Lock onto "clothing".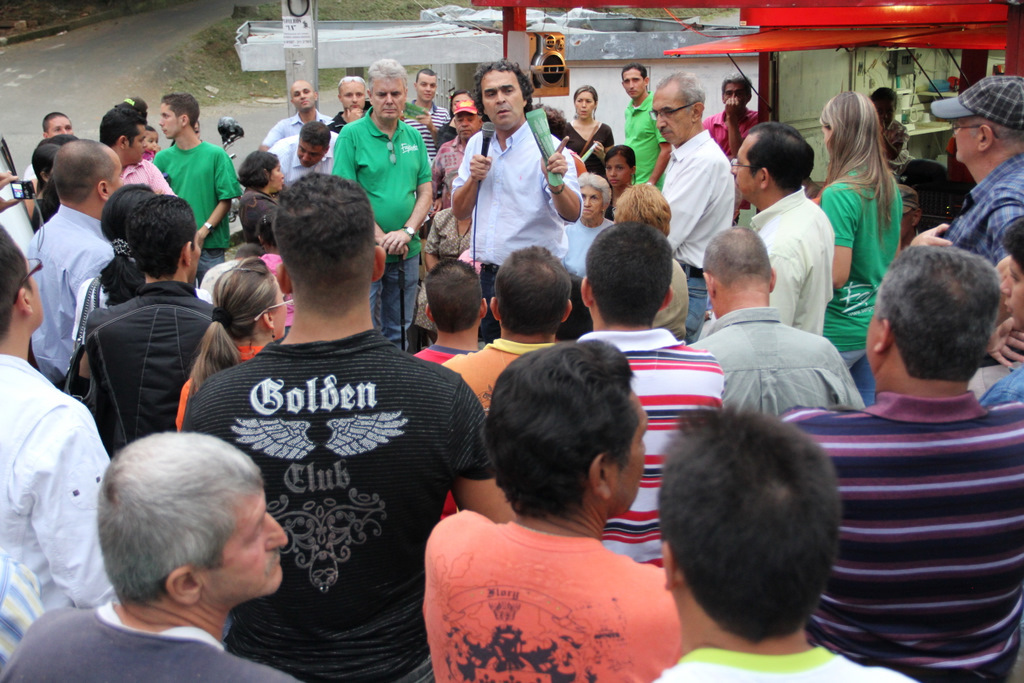
Locked: left=673, top=260, right=713, bottom=339.
